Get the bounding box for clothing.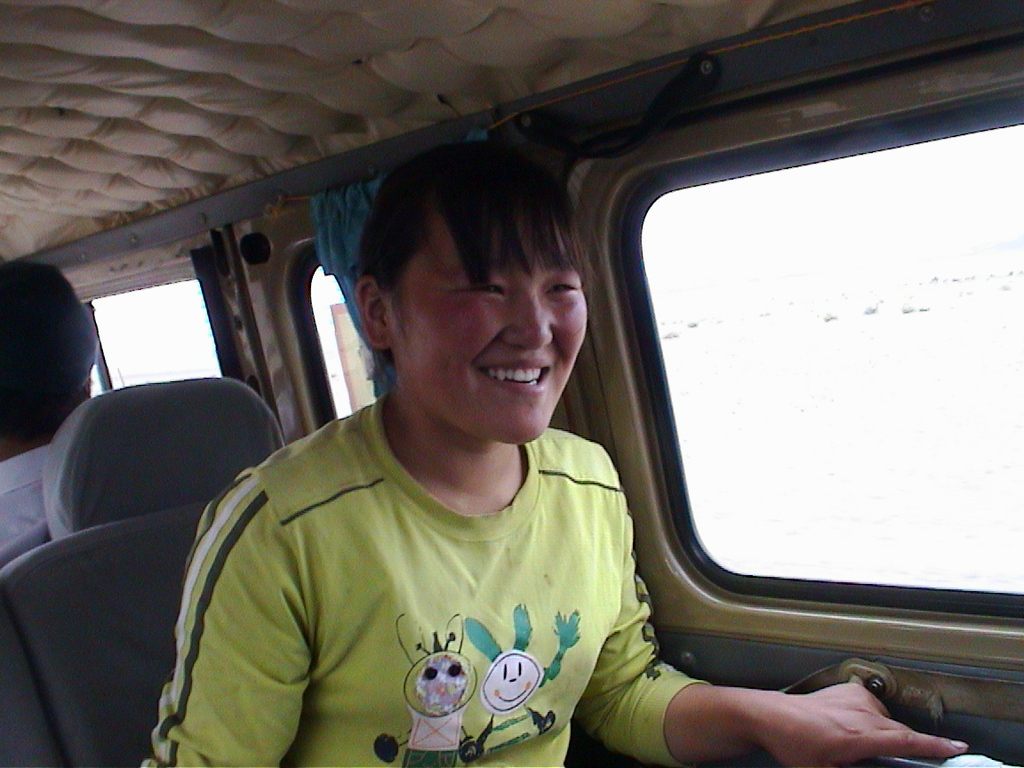
rect(177, 374, 672, 756).
